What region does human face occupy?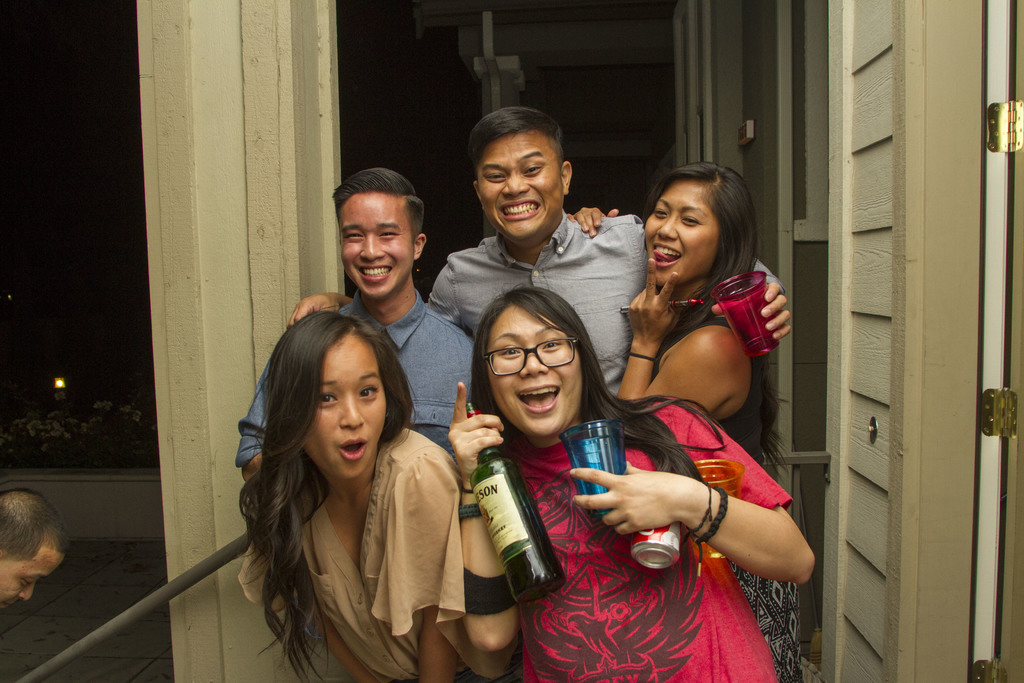
bbox(477, 134, 560, 243).
